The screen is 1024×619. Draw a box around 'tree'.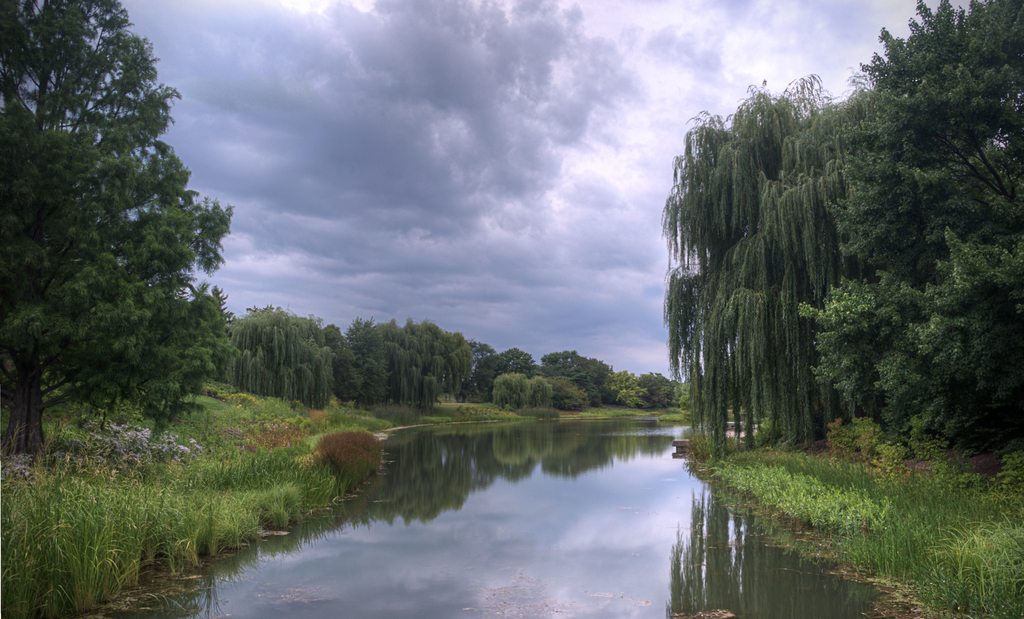
(left=257, top=312, right=278, bottom=384).
